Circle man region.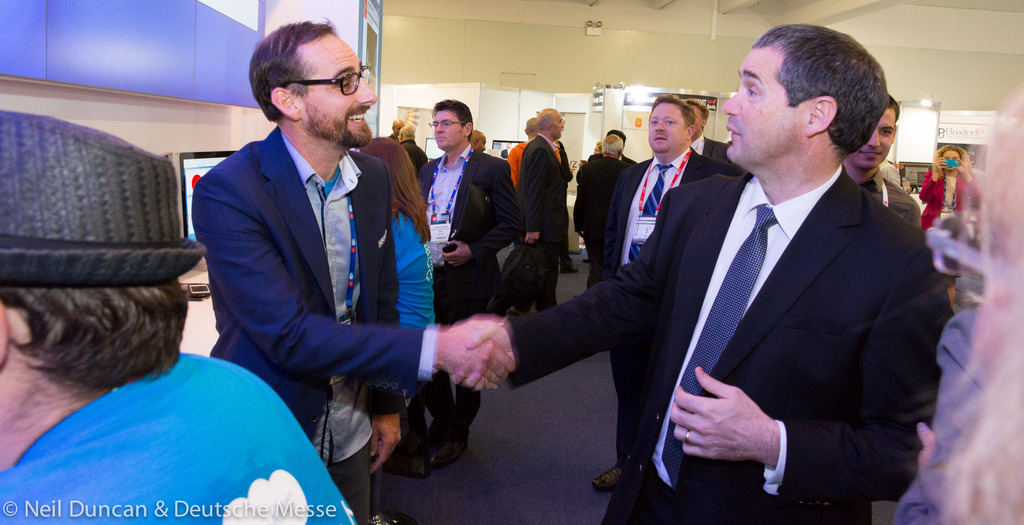
Region: crop(516, 104, 572, 311).
